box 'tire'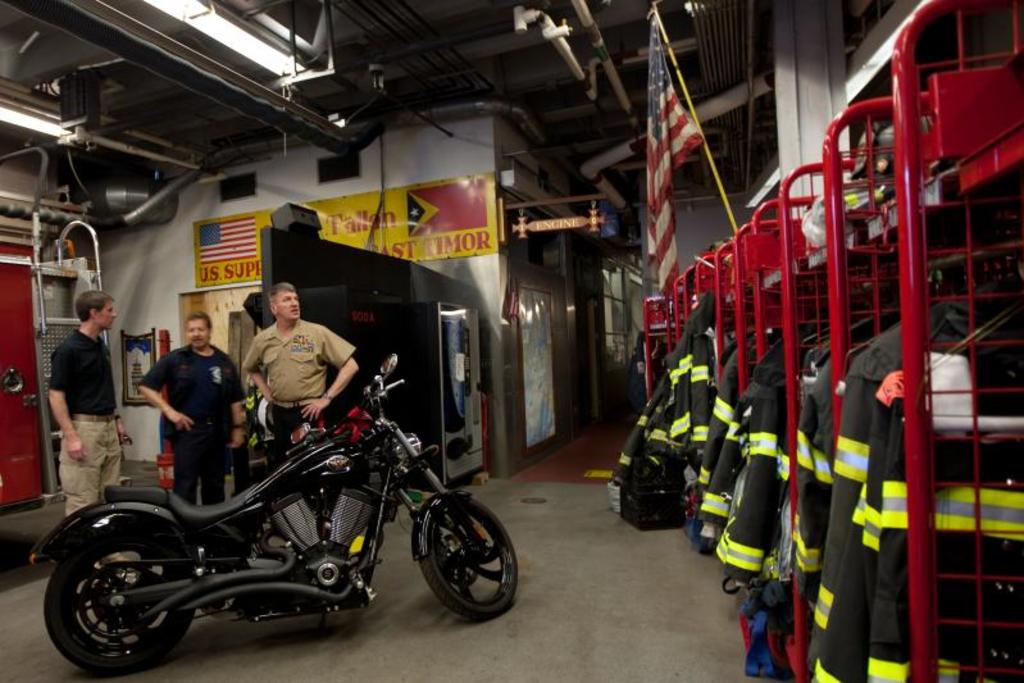
[422, 496, 520, 621]
